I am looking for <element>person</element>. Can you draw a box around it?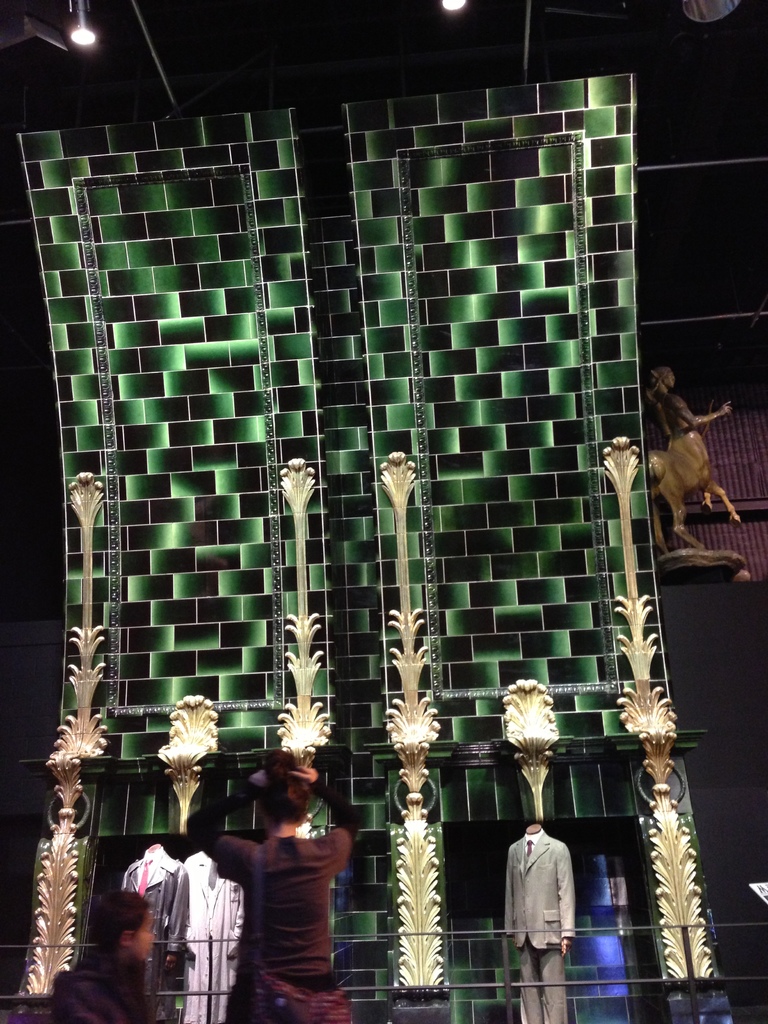
Sure, the bounding box is (x1=506, y1=819, x2=579, y2=1023).
